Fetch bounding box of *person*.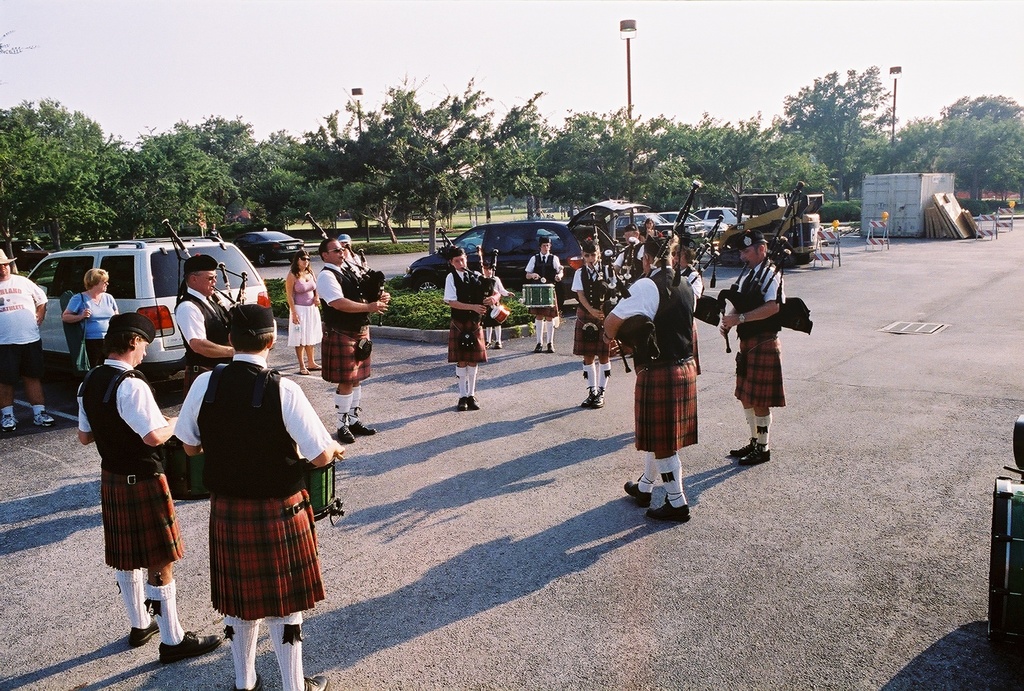
Bbox: bbox=[74, 305, 221, 668].
